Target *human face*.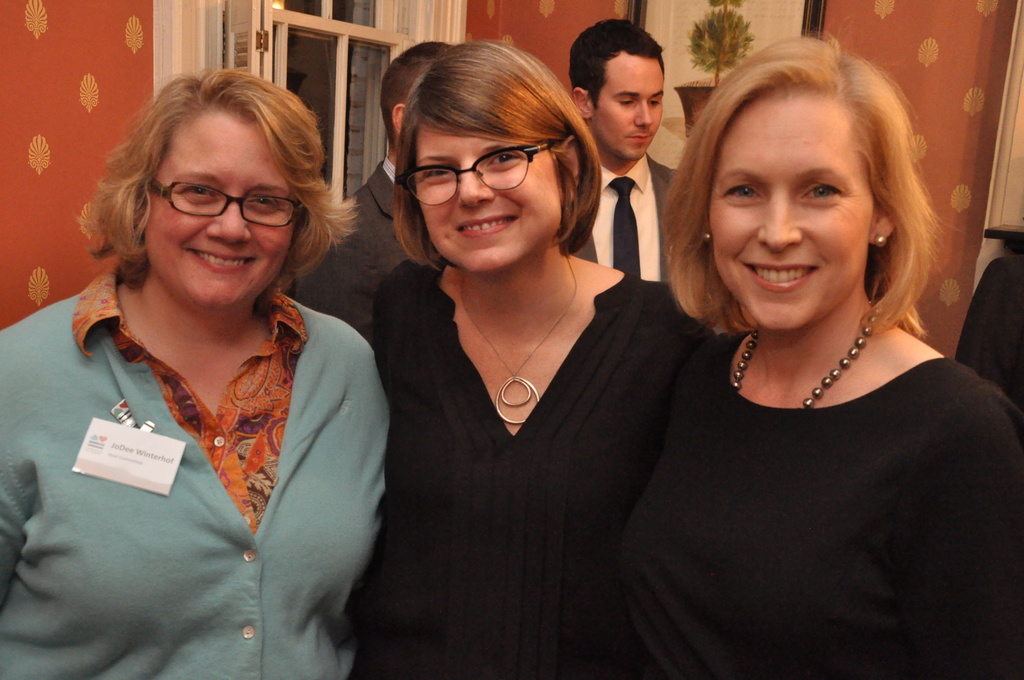
Target region: l=596, t=59, r=666, b=159.
